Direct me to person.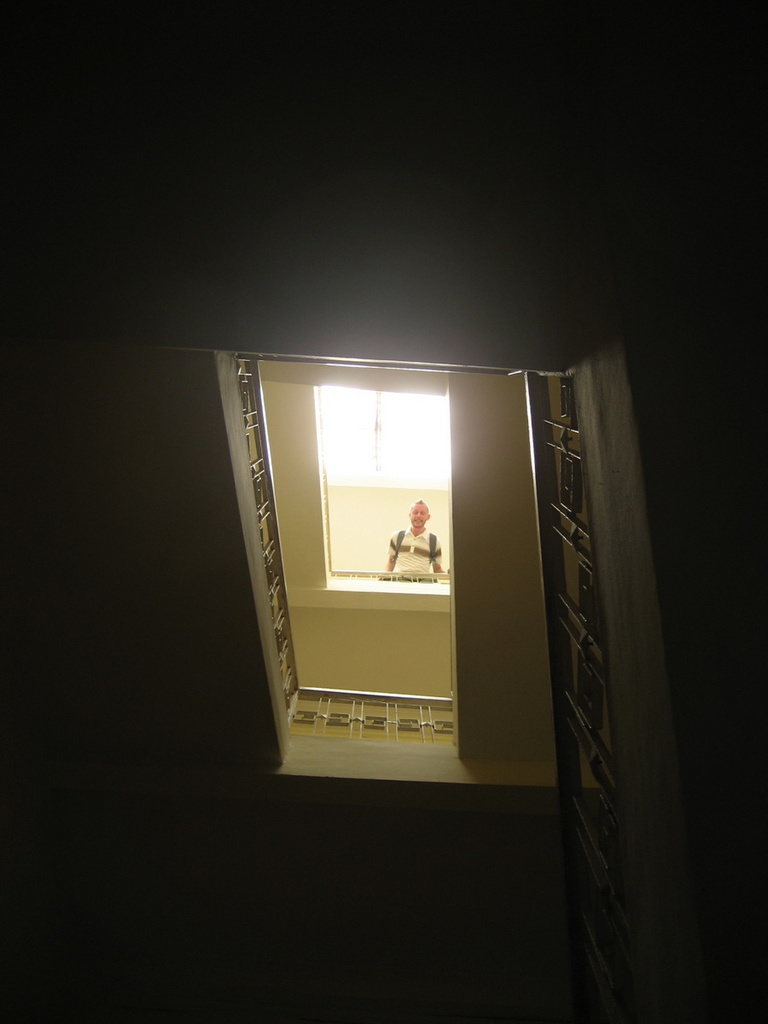
Direction: 371:487:456:585.
